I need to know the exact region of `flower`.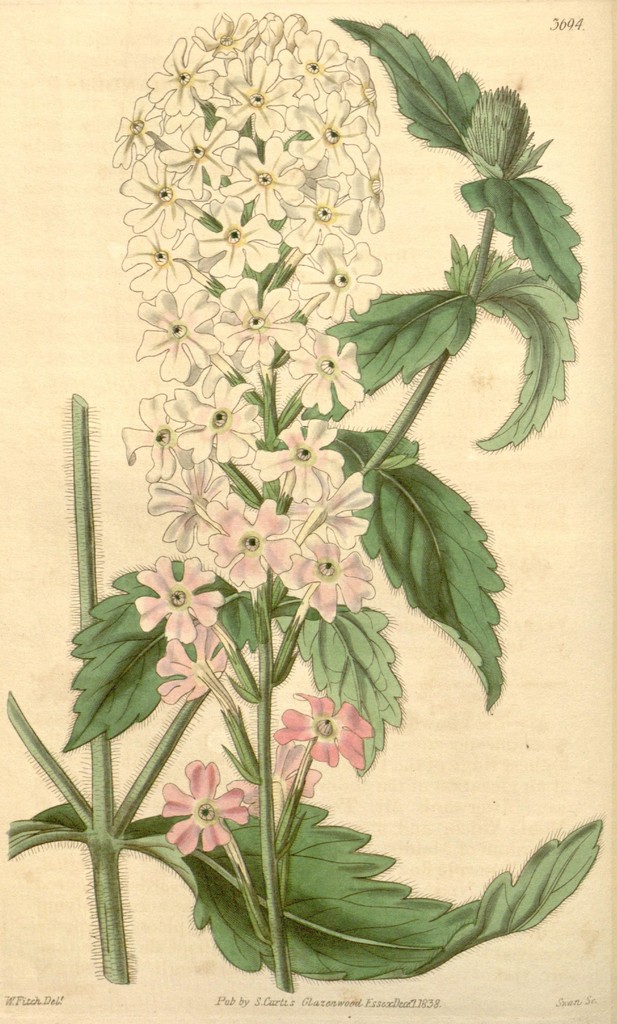
Region: select_region(160, 764, 251, 870).
